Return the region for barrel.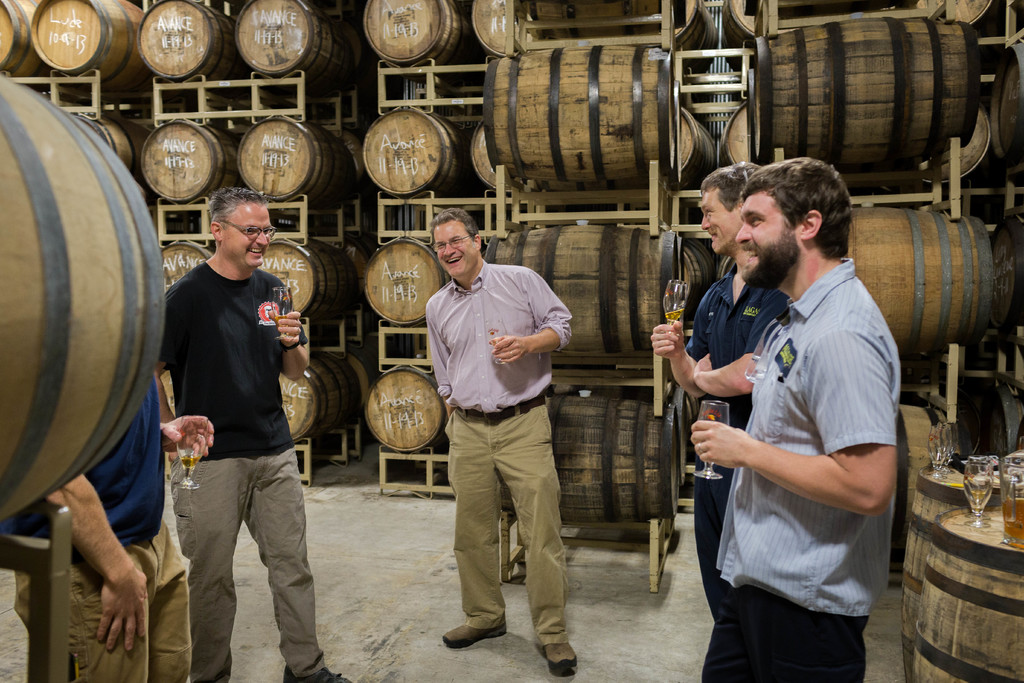
(912, 503, 1023, 682).
